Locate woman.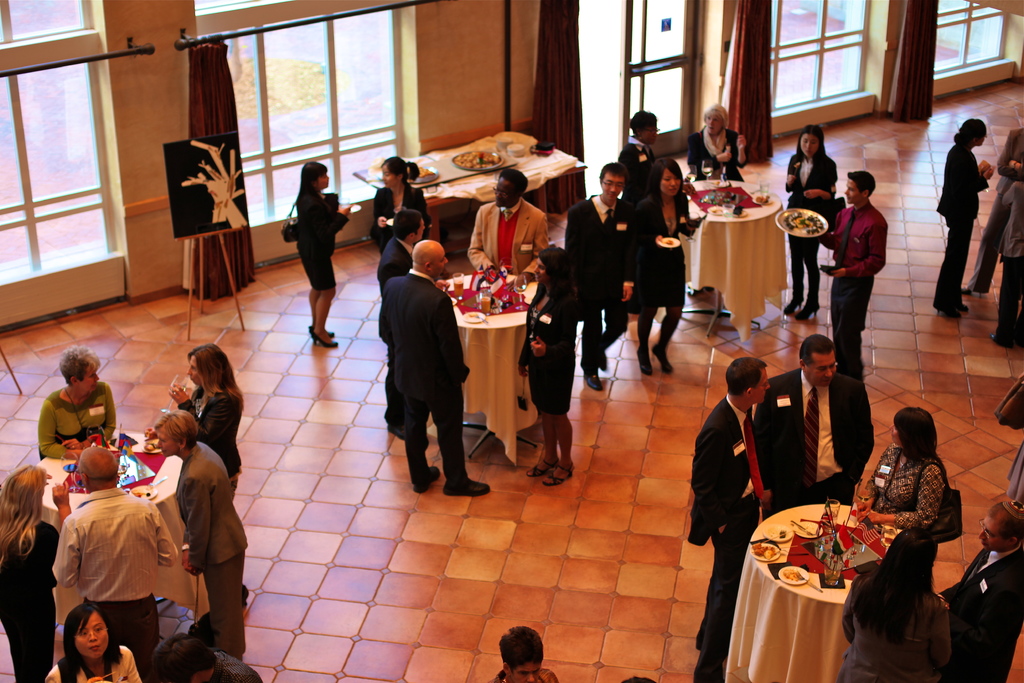
Bounding box: [863,403,947,532].
